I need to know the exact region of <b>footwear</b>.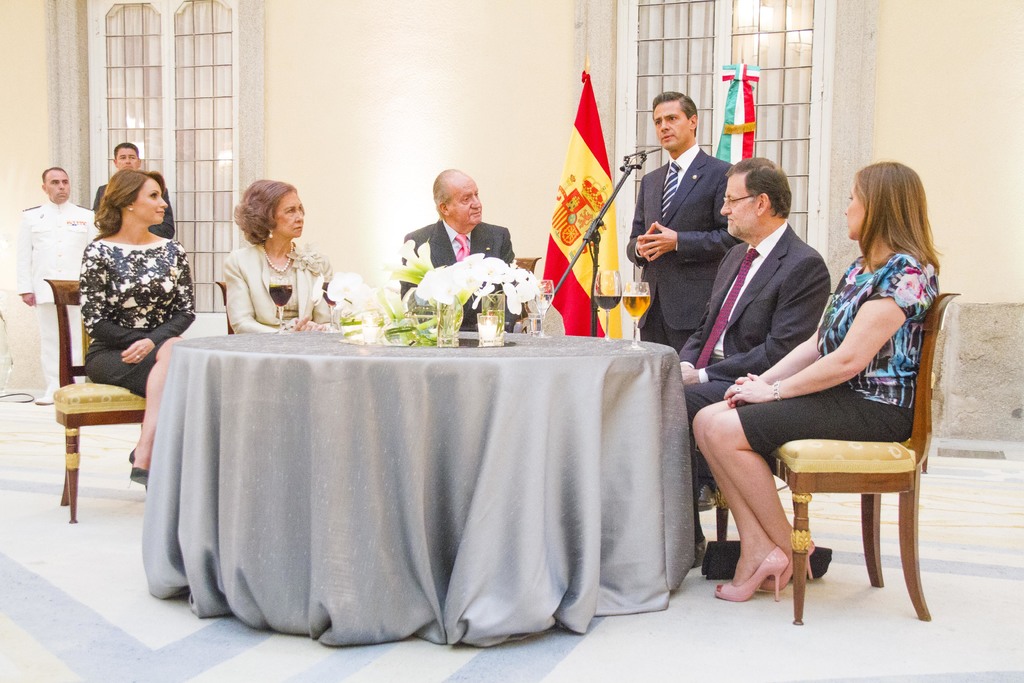
Region: BBox(130, 470, 154, 489).
